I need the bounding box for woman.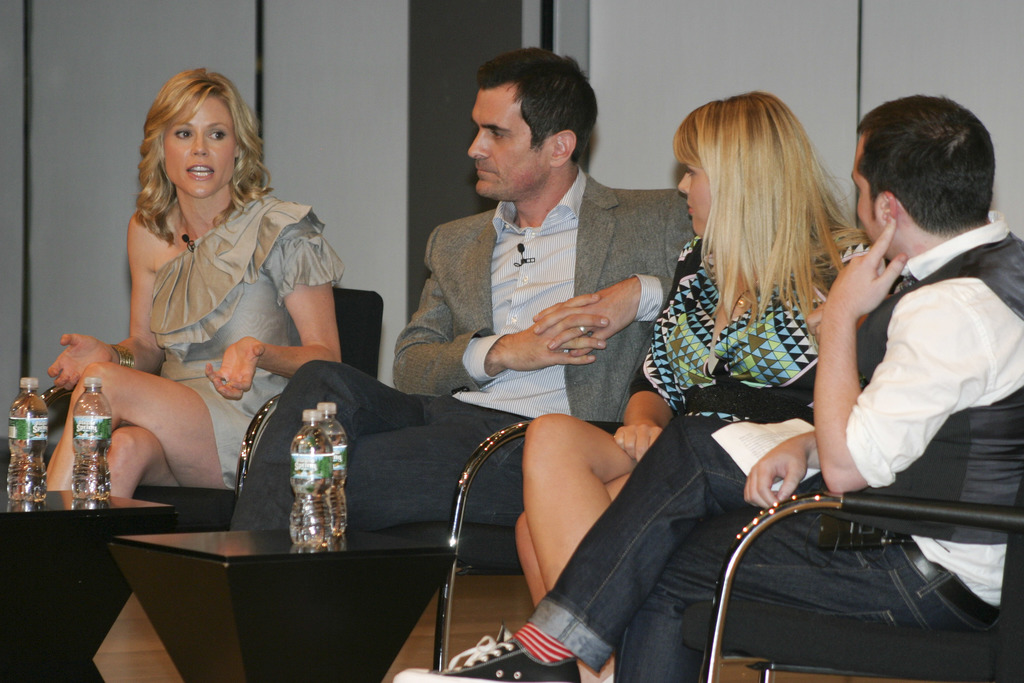
Here it is: {"x1": 36, "y1": 70, "x2": 346, "y2": 504}.
